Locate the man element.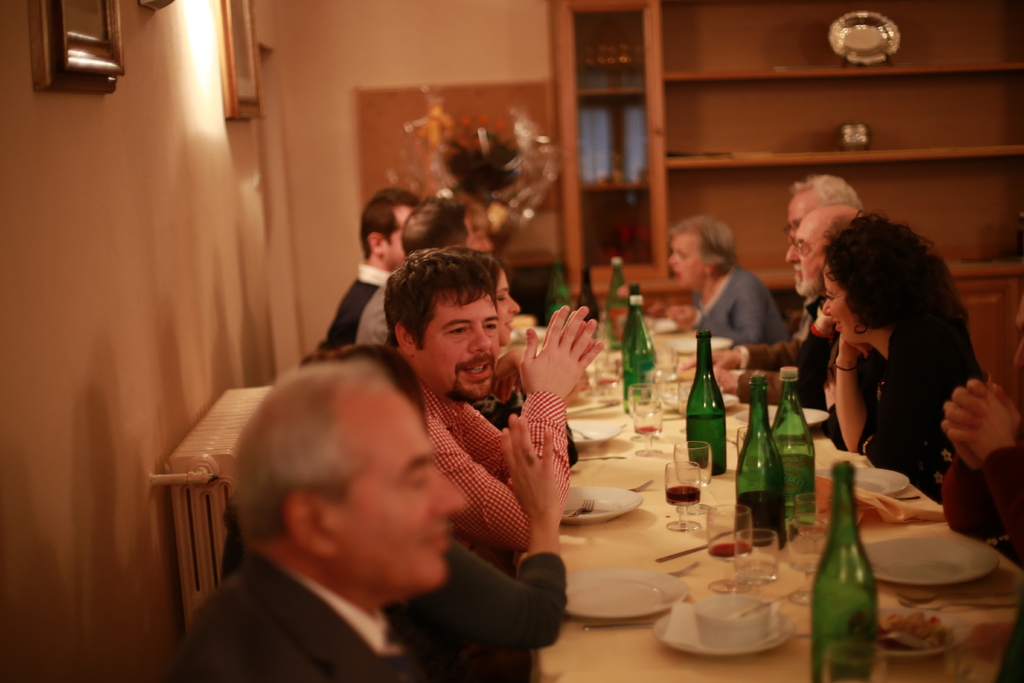
Element bbox: 780:174:858:344.
